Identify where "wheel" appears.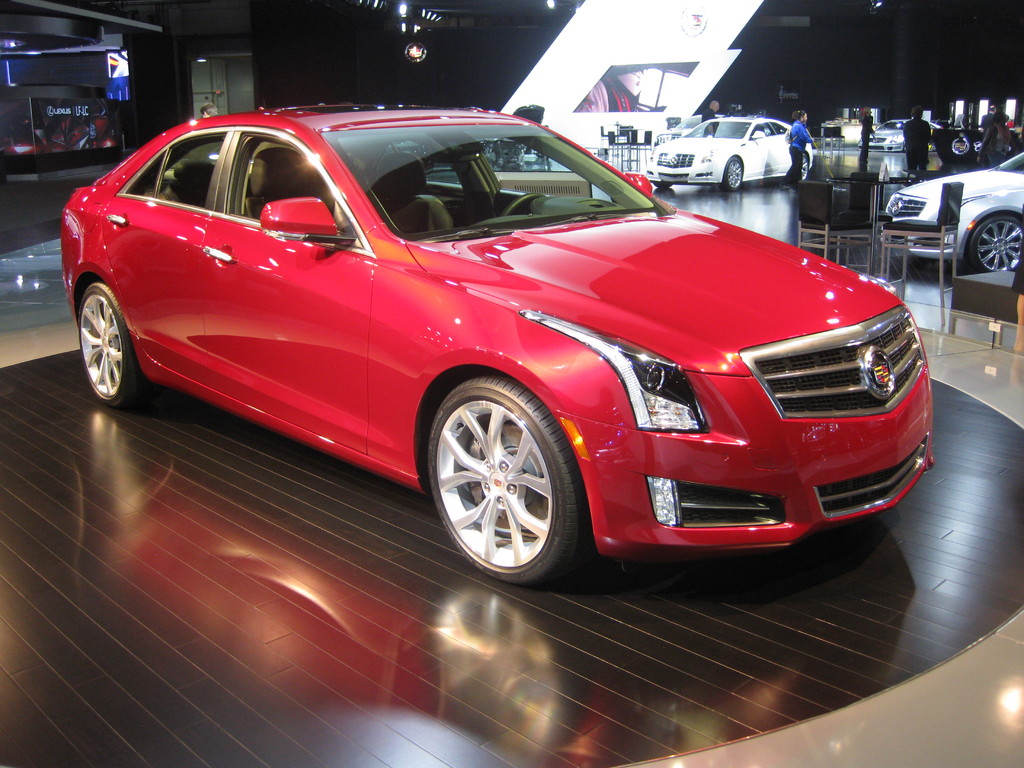
Appears at detection(79, 280, 140, 410).
